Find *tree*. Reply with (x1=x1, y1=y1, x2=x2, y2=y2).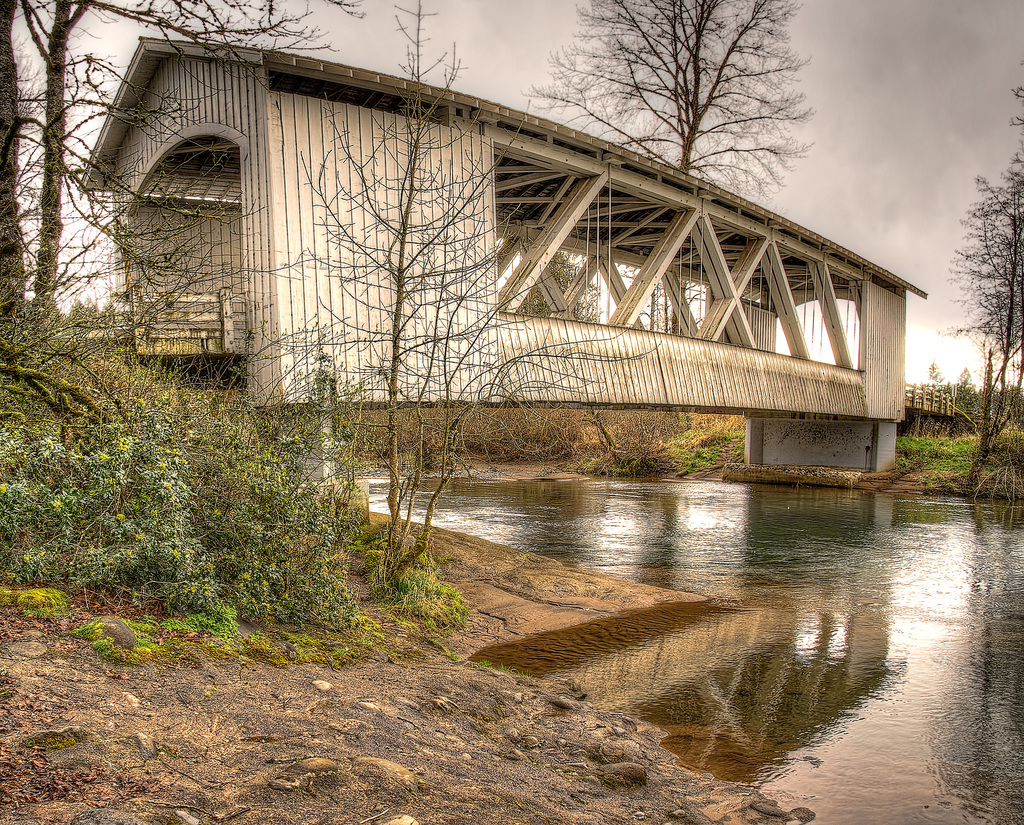
(x1=263, y1=0, x2=657, y2=569).
